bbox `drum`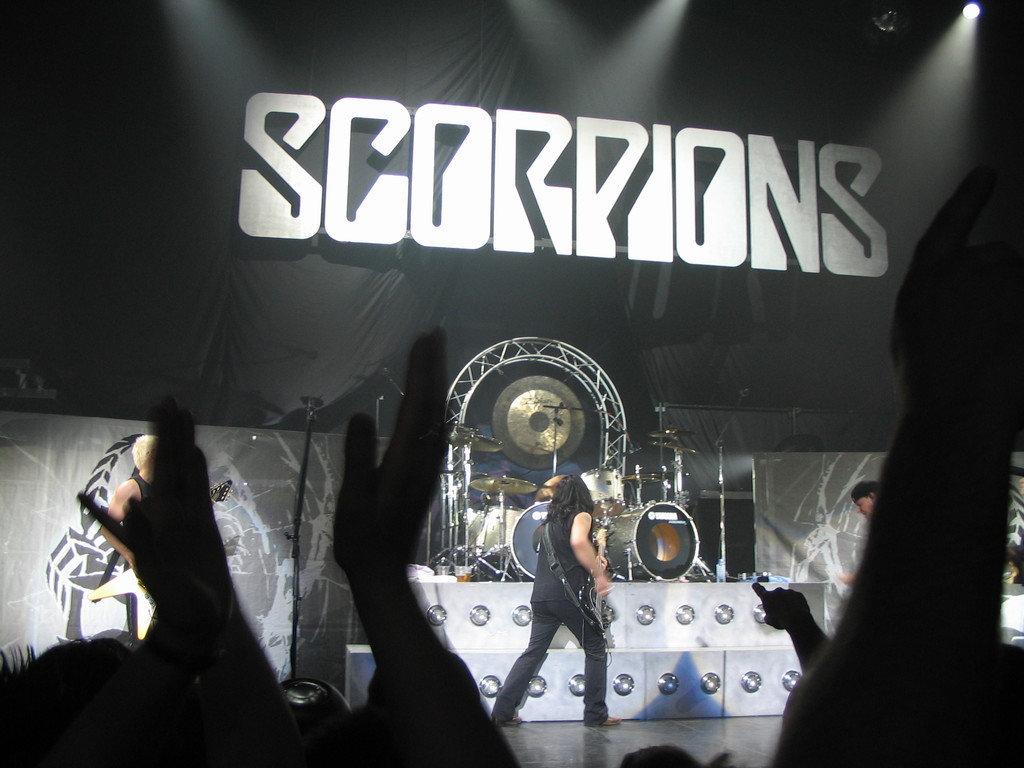
select_region(508, 502, 550, 580)
